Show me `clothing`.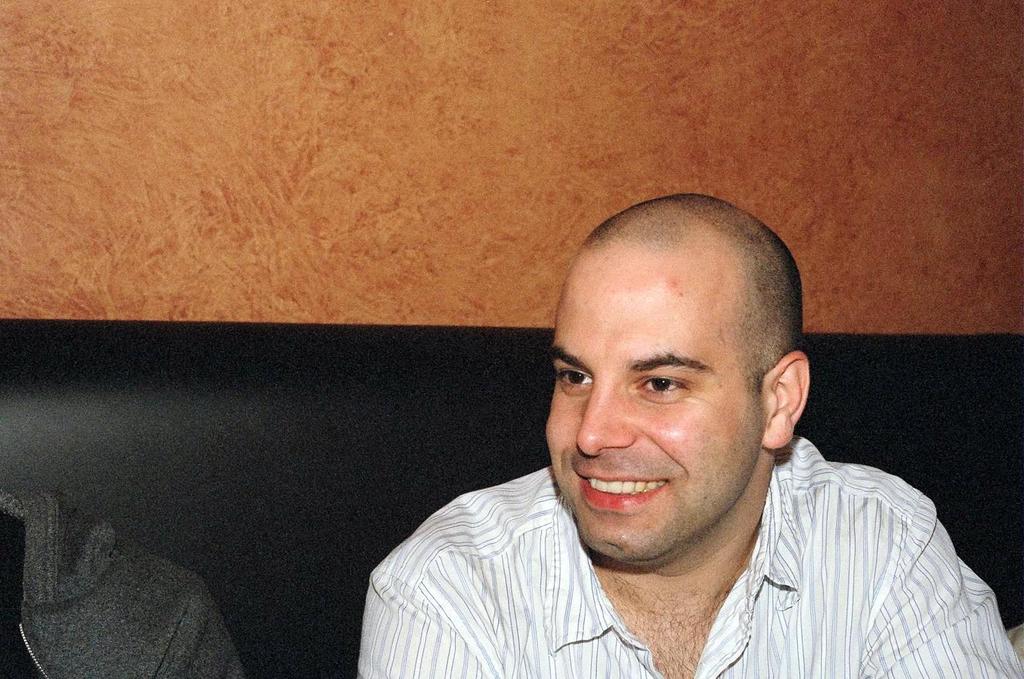
`clothing` is here: <bbox>359, 408, 983, 672</bbox>.
